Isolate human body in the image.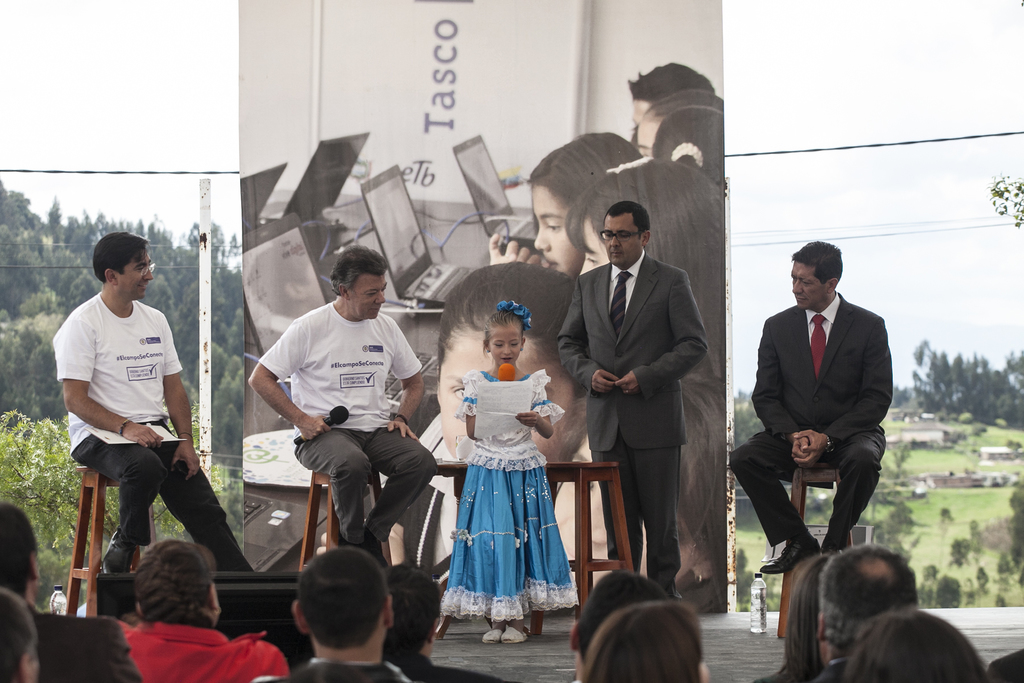
Isolated region: x1=43, y1=236, x2=252, y2=573.
